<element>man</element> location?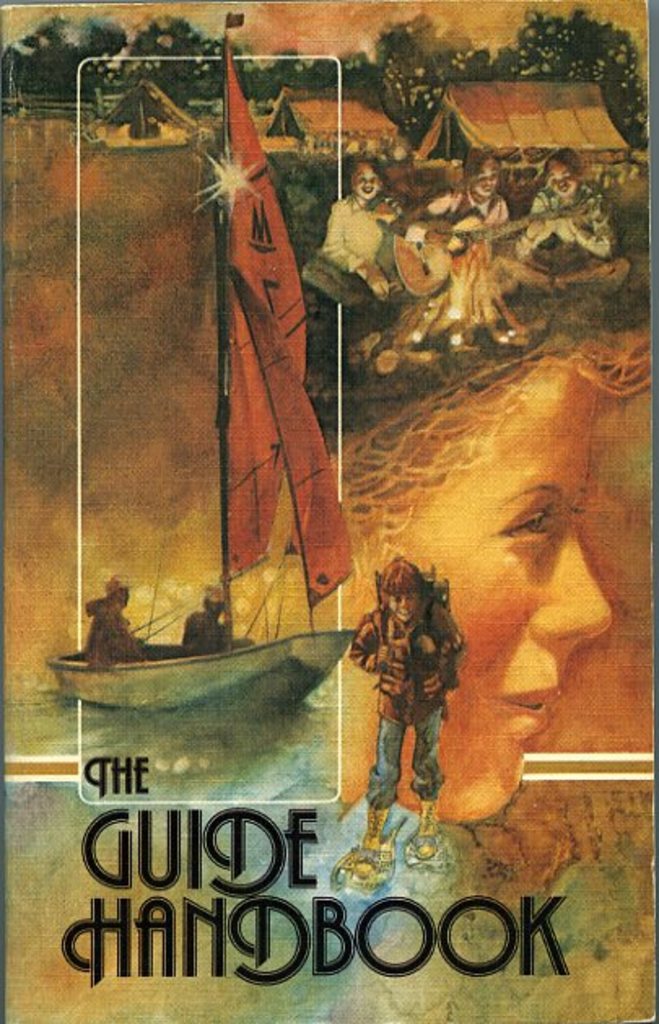
locate(351, 554, 475, 884)
